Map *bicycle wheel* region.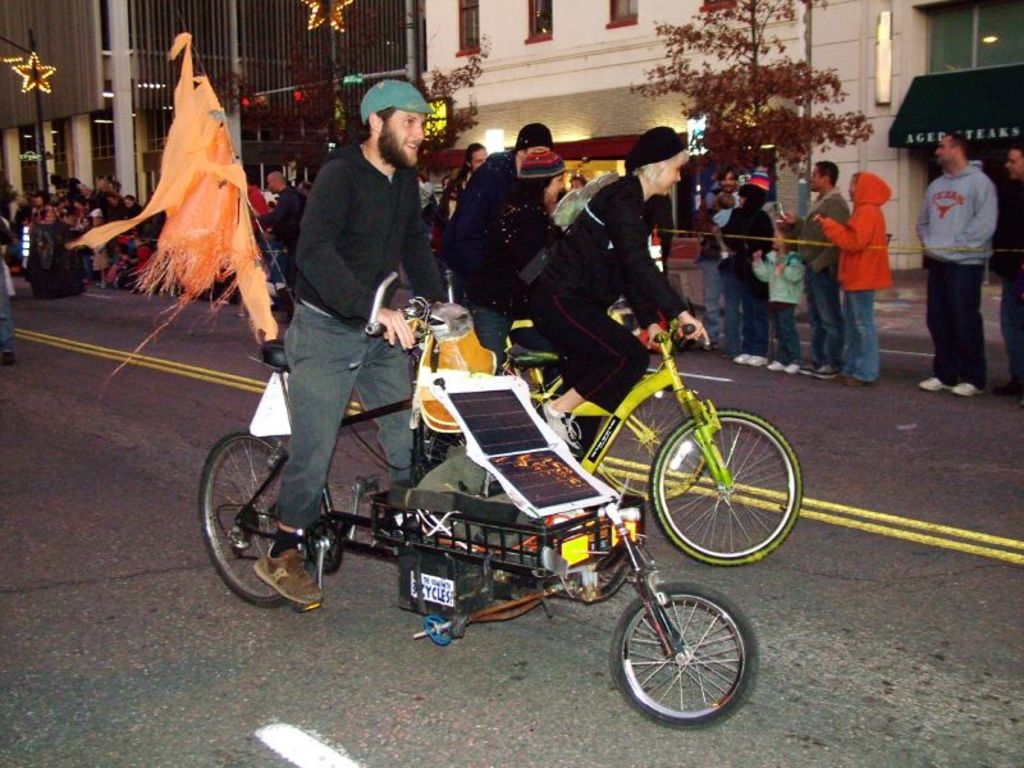
Mapped to 596, 376, 710, 508.
